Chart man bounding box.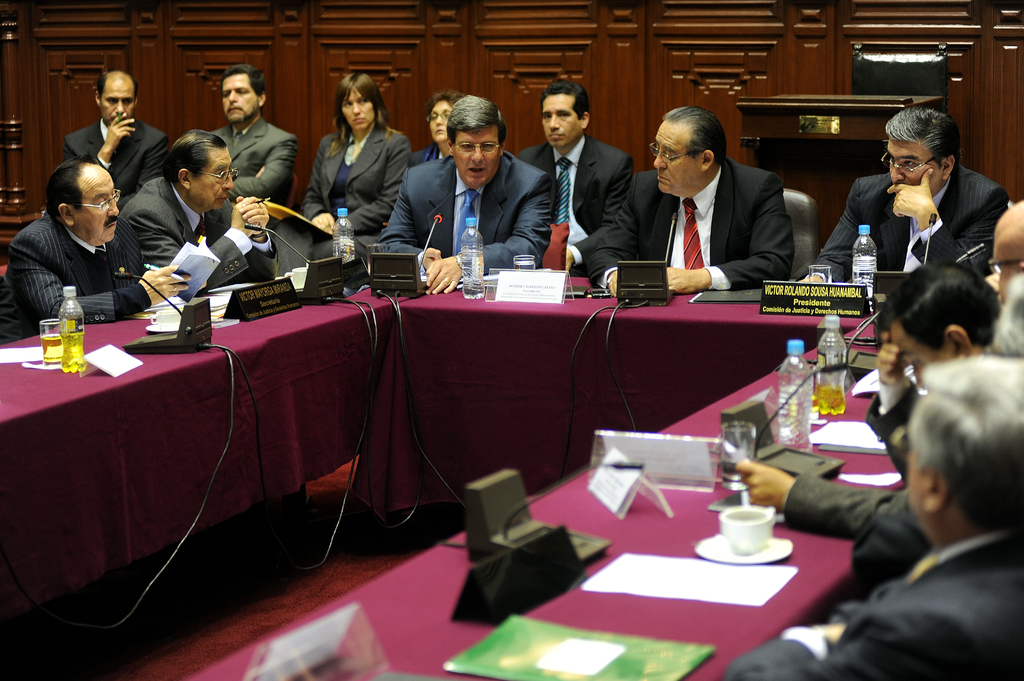
Charted: region(588, 104, 787, 287).
